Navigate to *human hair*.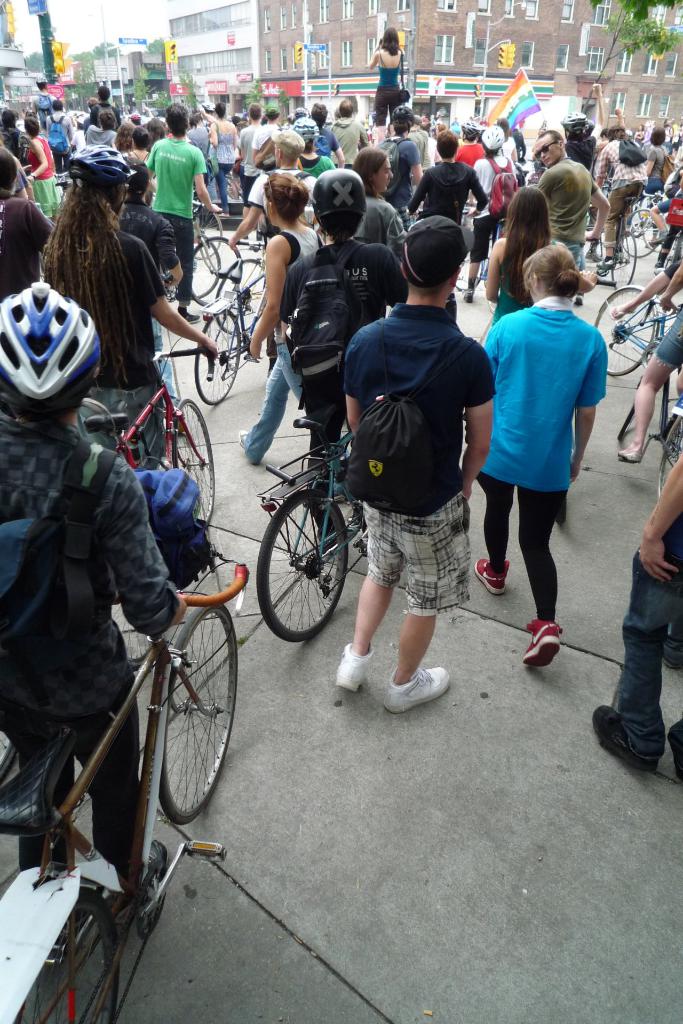
Navigation target: [left=497, top=116, right=507, bottom=138].
